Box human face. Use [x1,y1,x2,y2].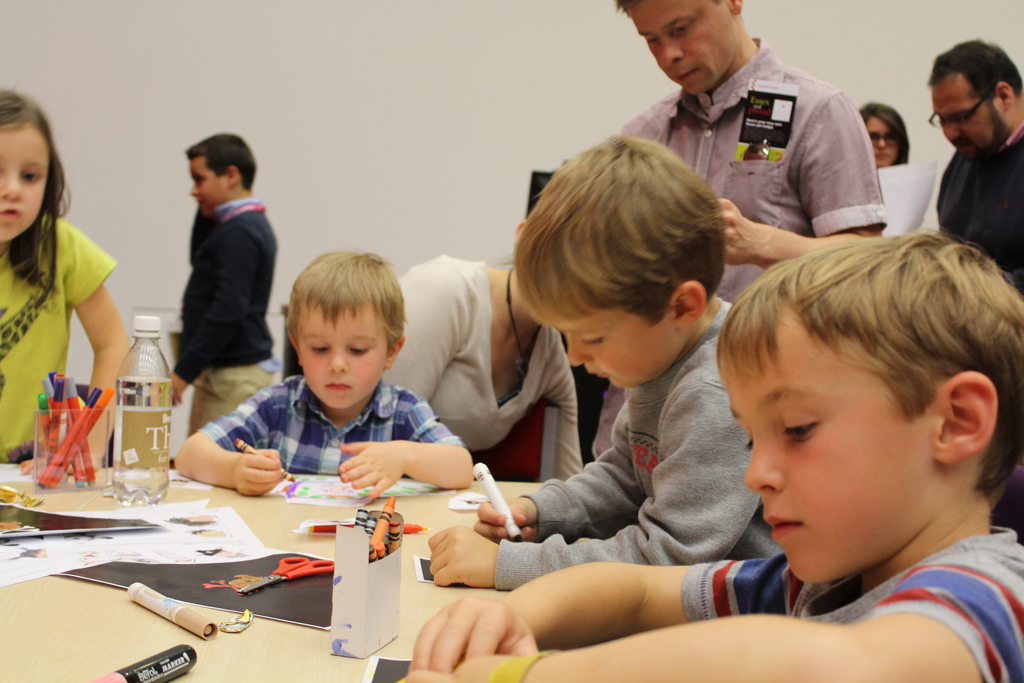
[939,69,1018,151].
